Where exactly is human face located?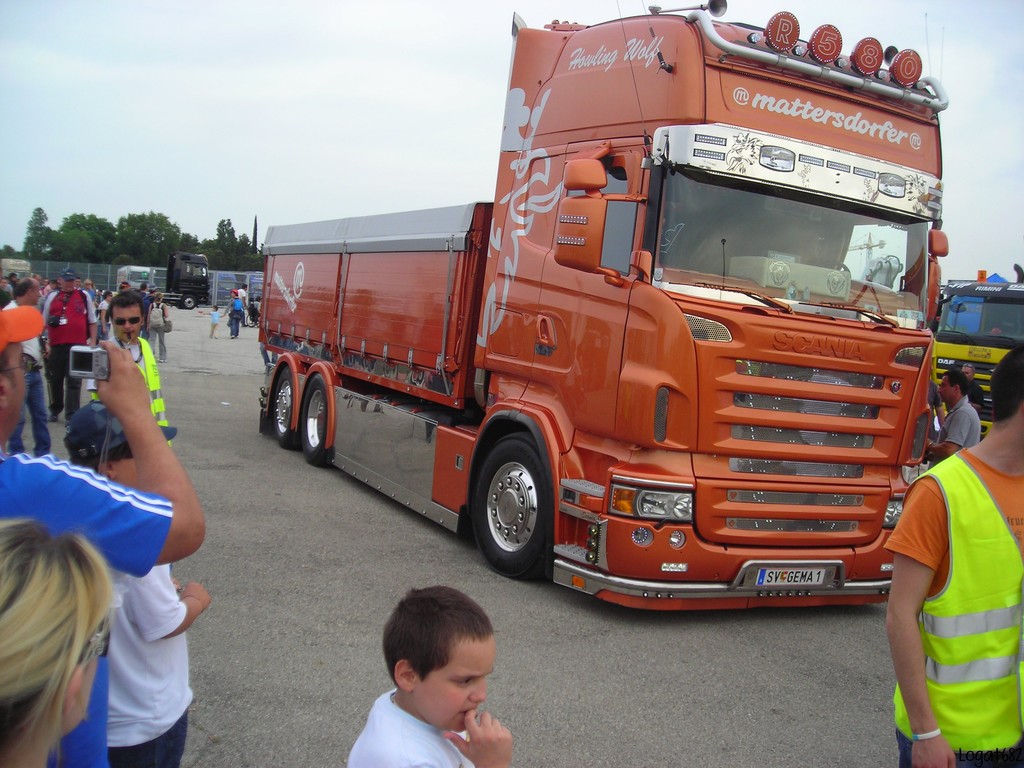
Its bounding box is (108, 303, 143, 338).
